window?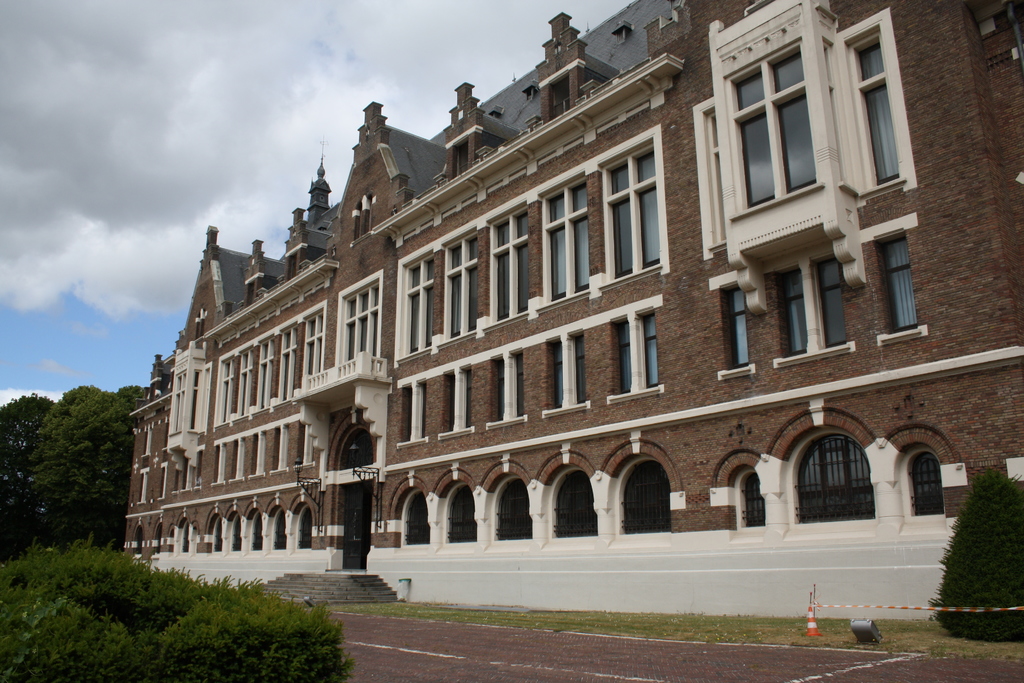
[554, 468, 601, 536]
